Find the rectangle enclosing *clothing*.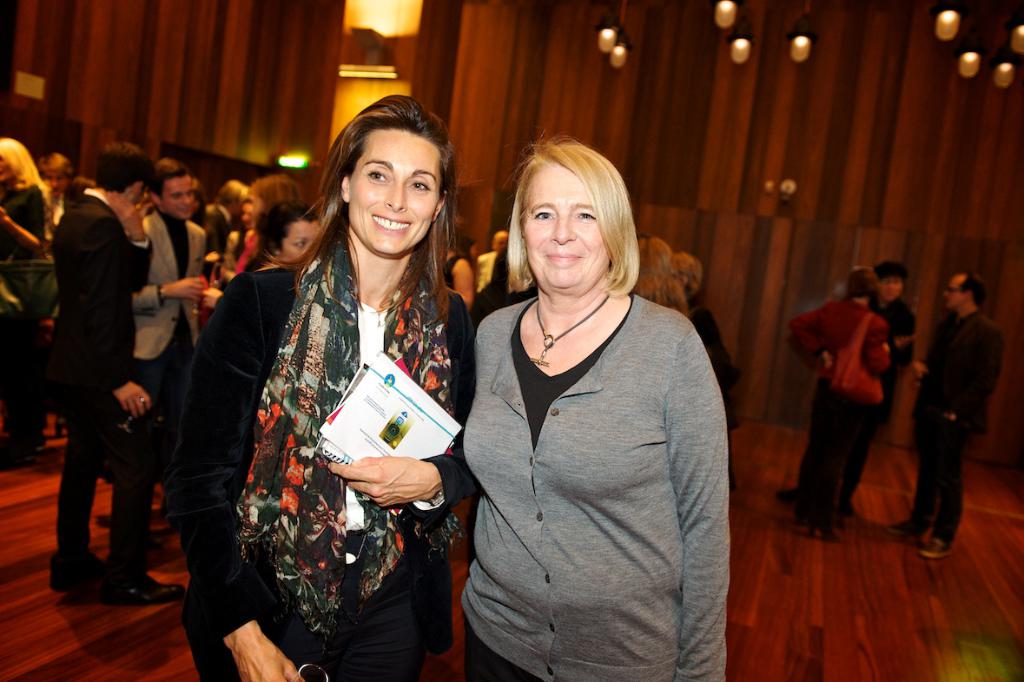
190/207/481/660.
